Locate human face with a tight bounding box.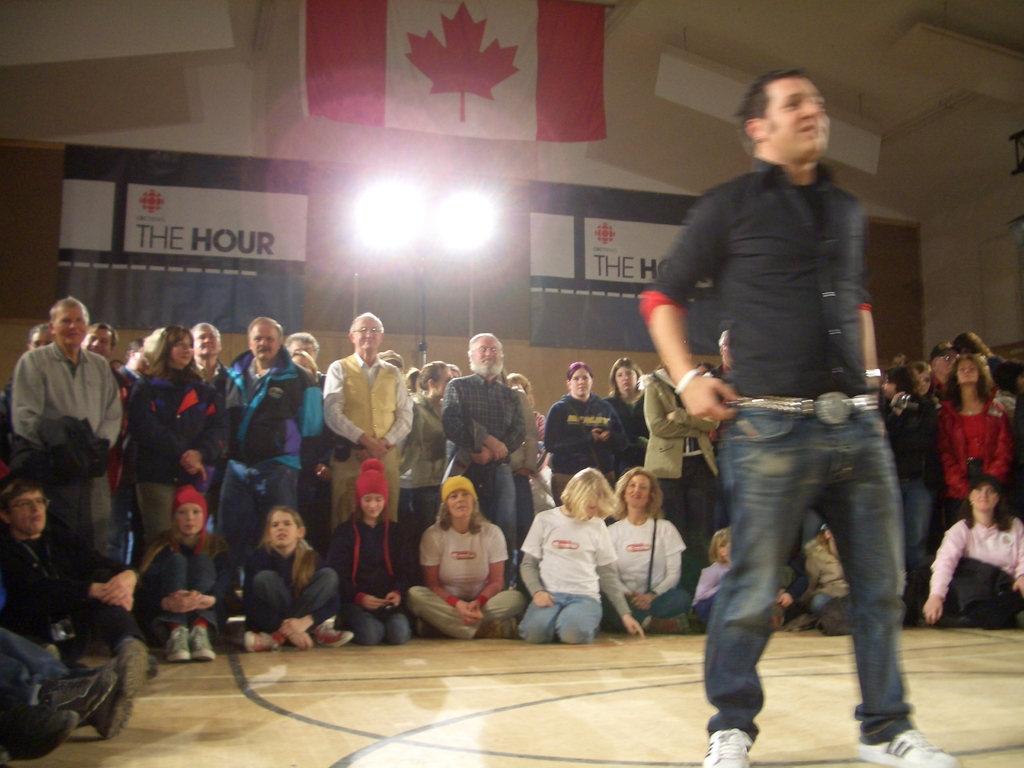
(left=290, top=335, right=312, bottom=355).
